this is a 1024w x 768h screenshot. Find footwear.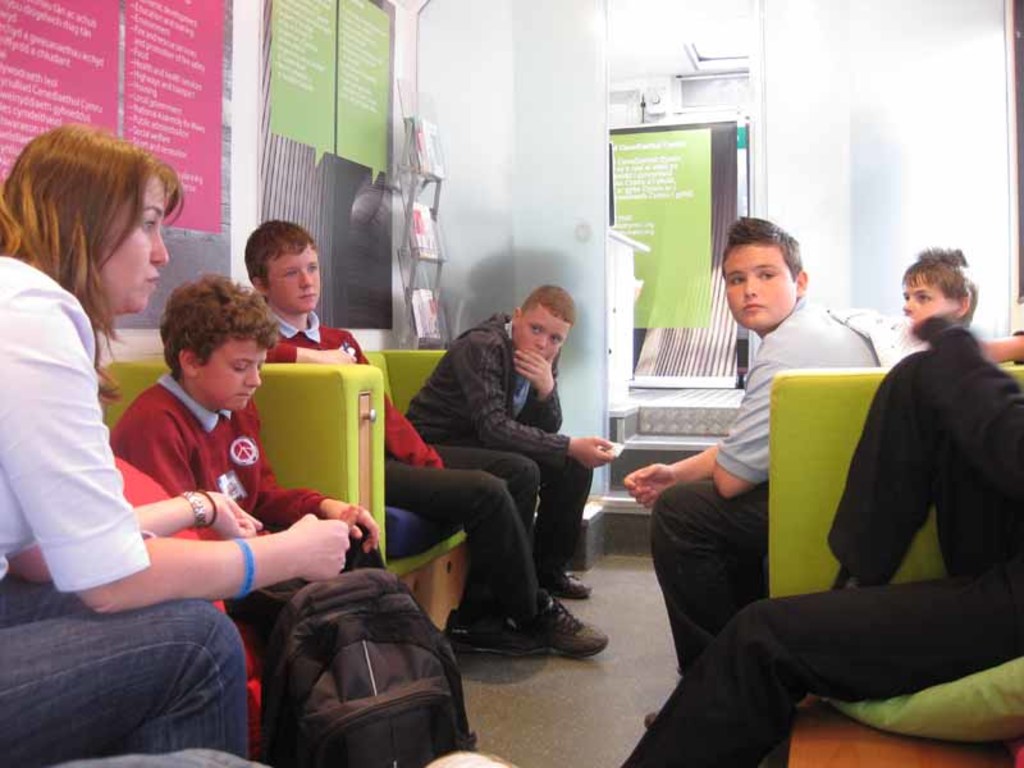
Bounding box: select_region(438, 608, 536, 662).
